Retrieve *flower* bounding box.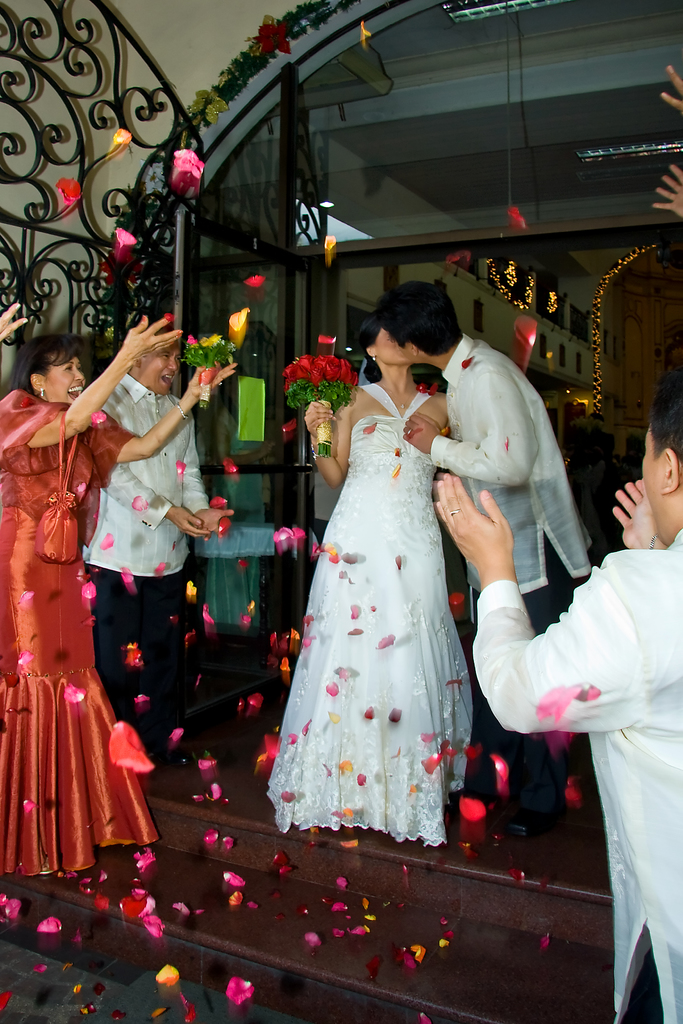
Bounding box: detection(327, 874, 373, 934).
